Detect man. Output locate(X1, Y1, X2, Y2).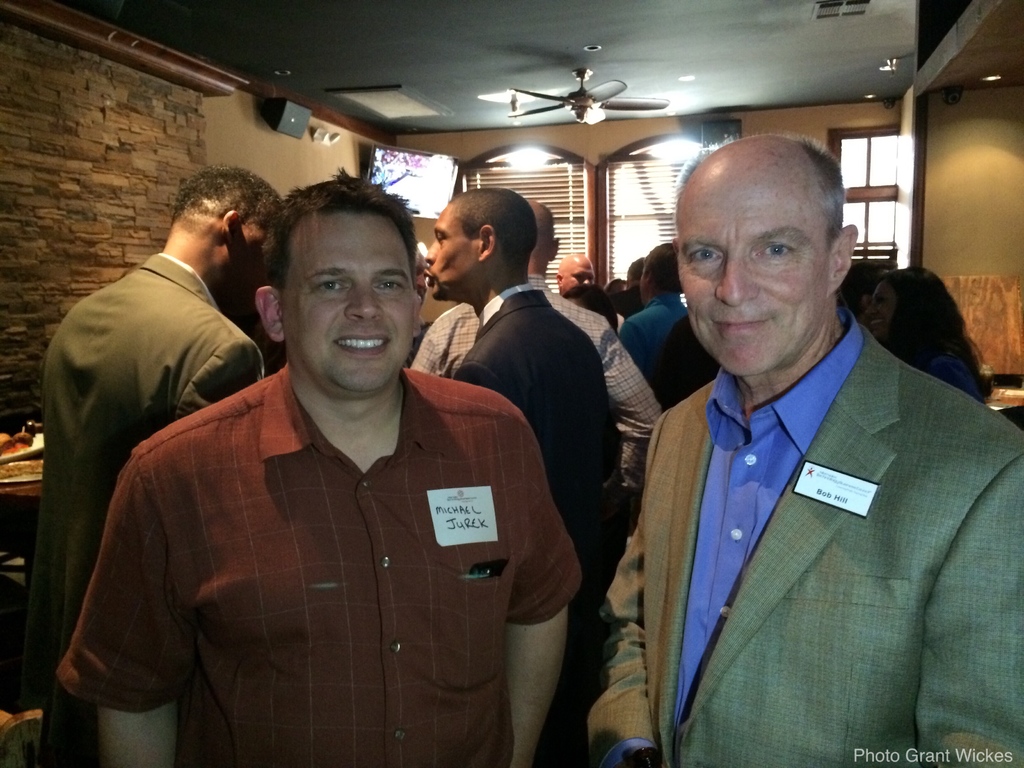
locate(588, 131, 1023, 764).
